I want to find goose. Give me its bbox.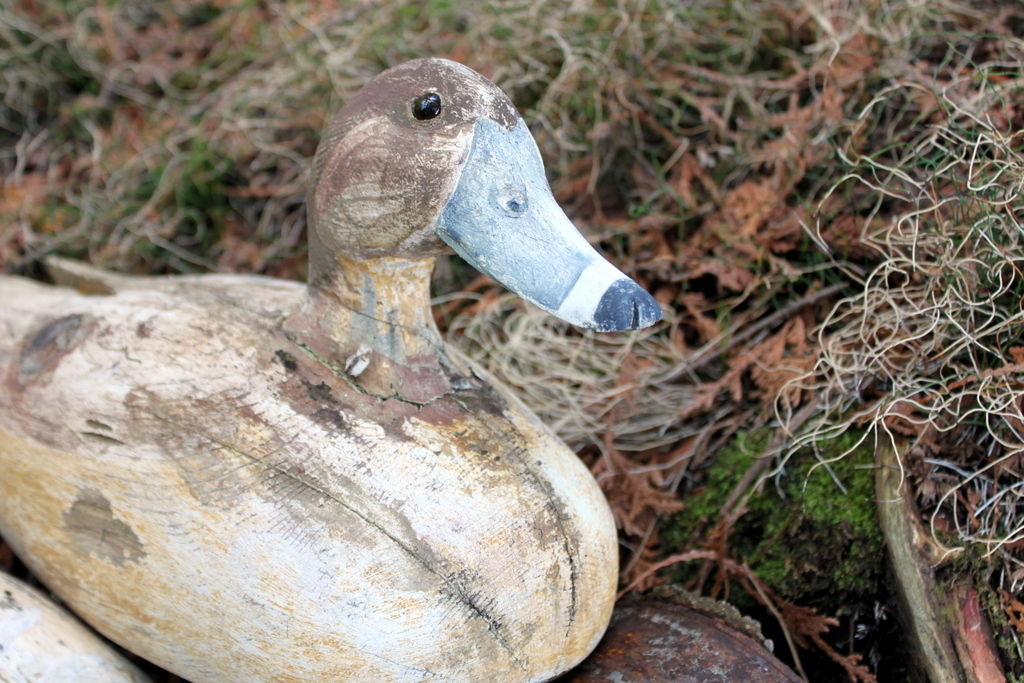
<region>43, 94, 760, 676</region>.
